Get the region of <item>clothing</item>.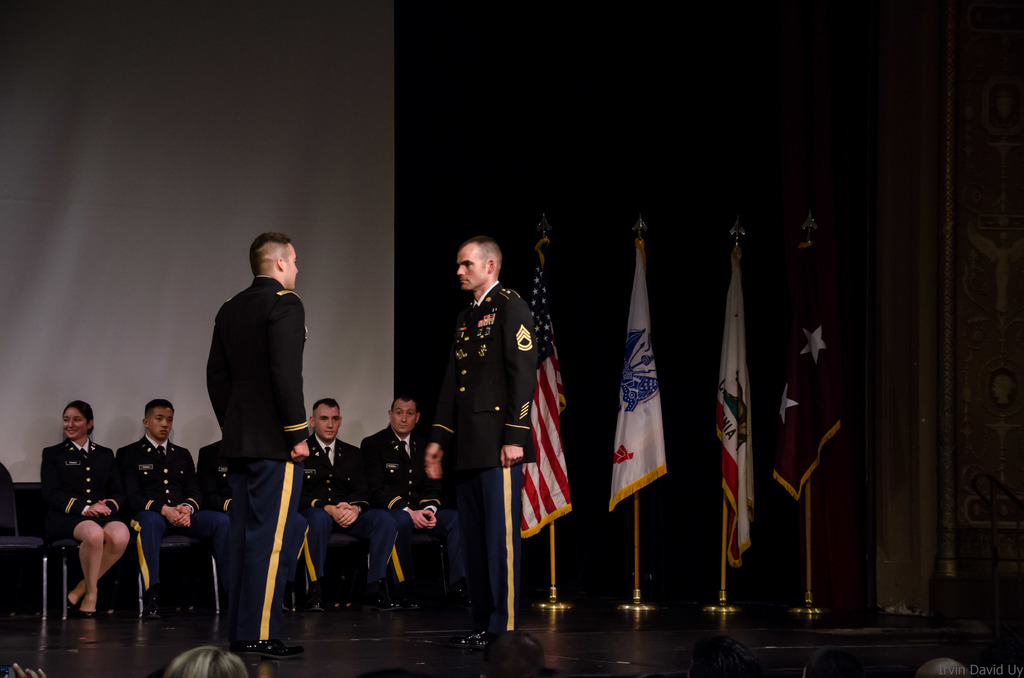
bbox=[609, 223, 671, 506].
